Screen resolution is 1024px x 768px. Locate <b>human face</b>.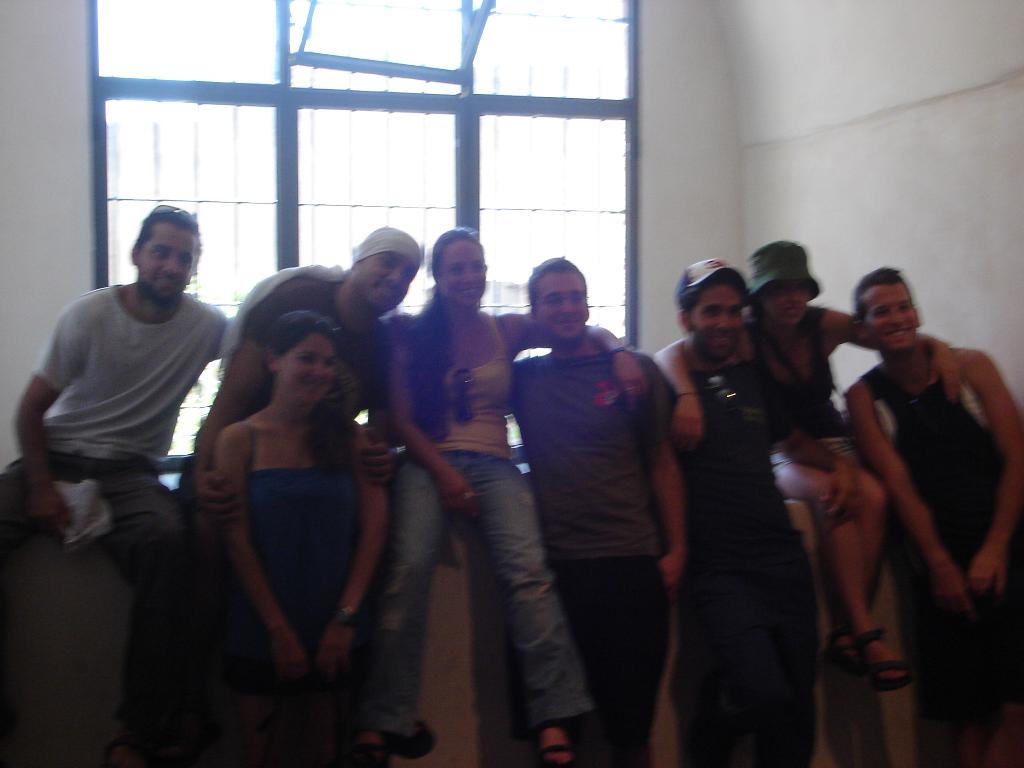
[x1=692, y1=283, x2=744, y2=360].
